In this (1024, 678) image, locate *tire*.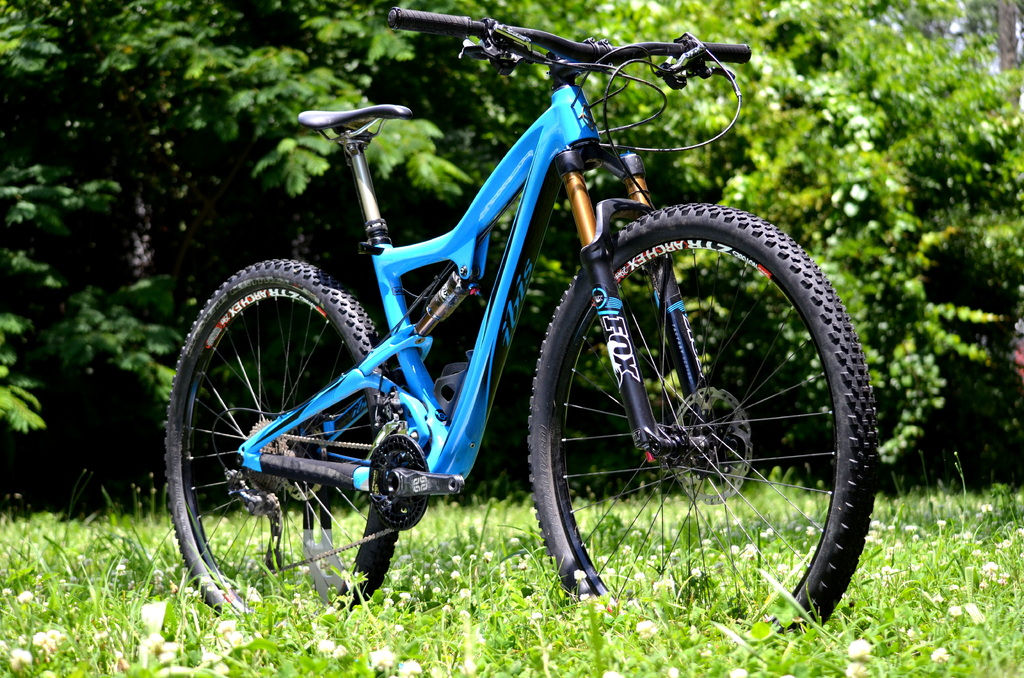
Bounding box: 554:182:846:615.
